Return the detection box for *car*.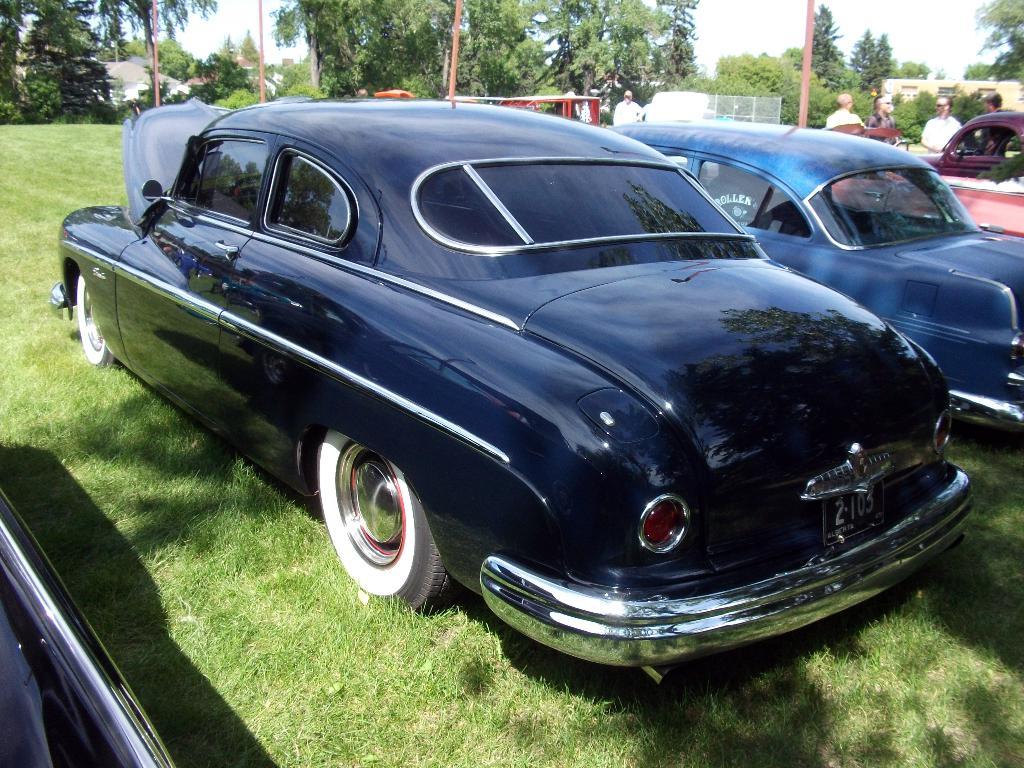
Rect(607, 122, 1023, 438).
